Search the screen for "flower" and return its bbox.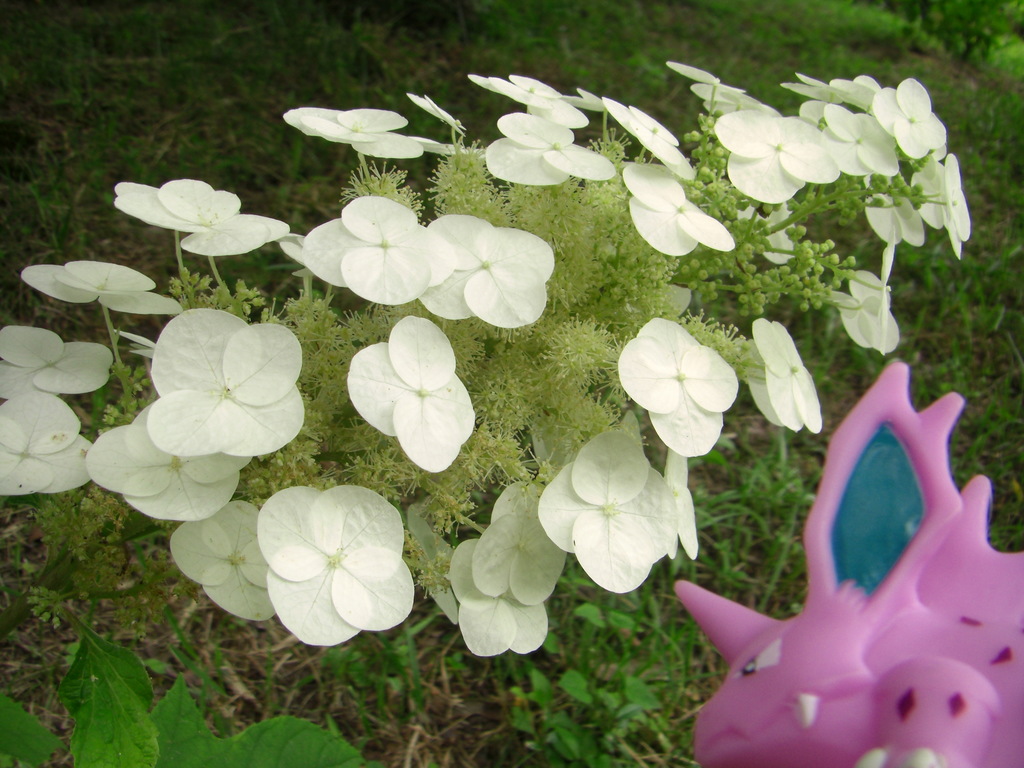
Found: rect(450, 543, 541, 657).
